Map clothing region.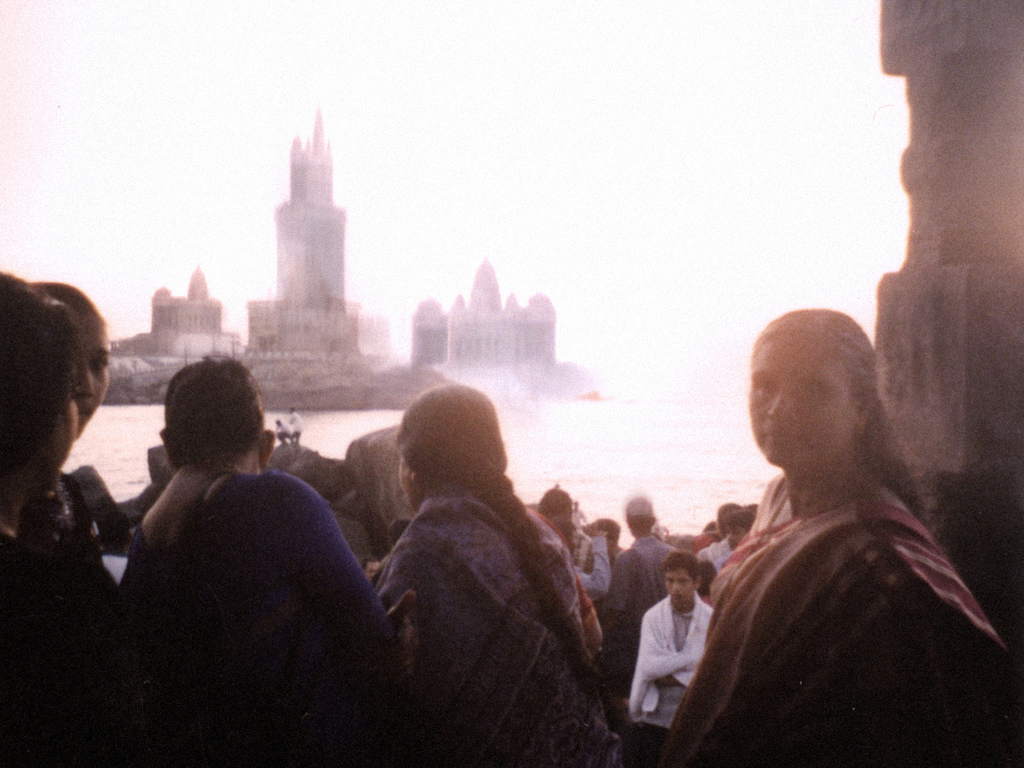
Mapped to {"left": 615, "top": 532, "right": 676, "bottom": 610}.
